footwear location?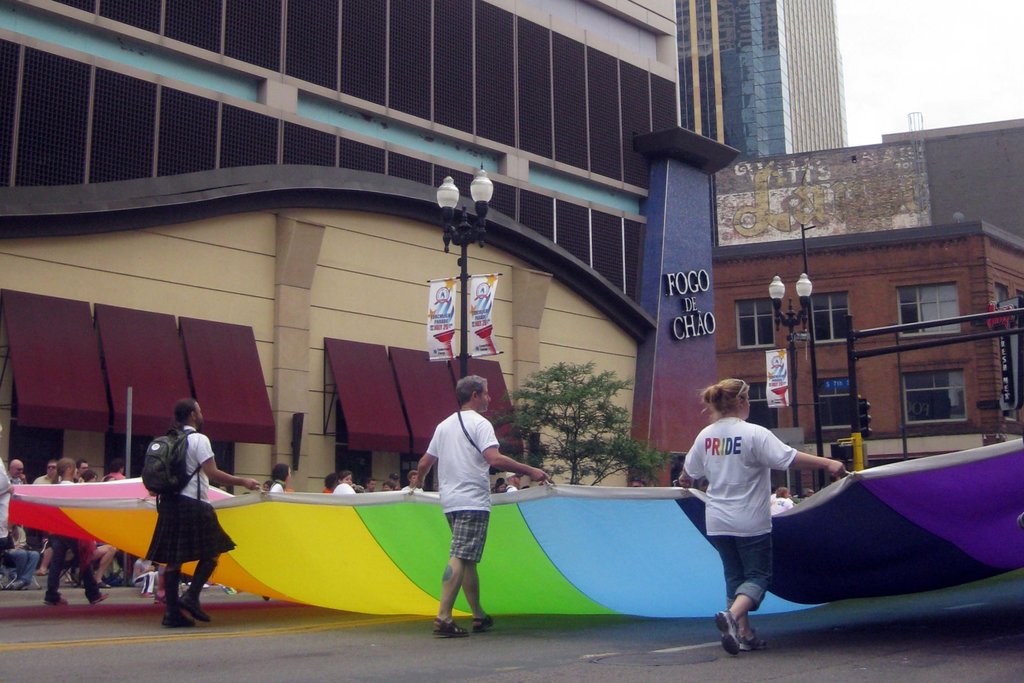
<box>42,593,70,608</box>
